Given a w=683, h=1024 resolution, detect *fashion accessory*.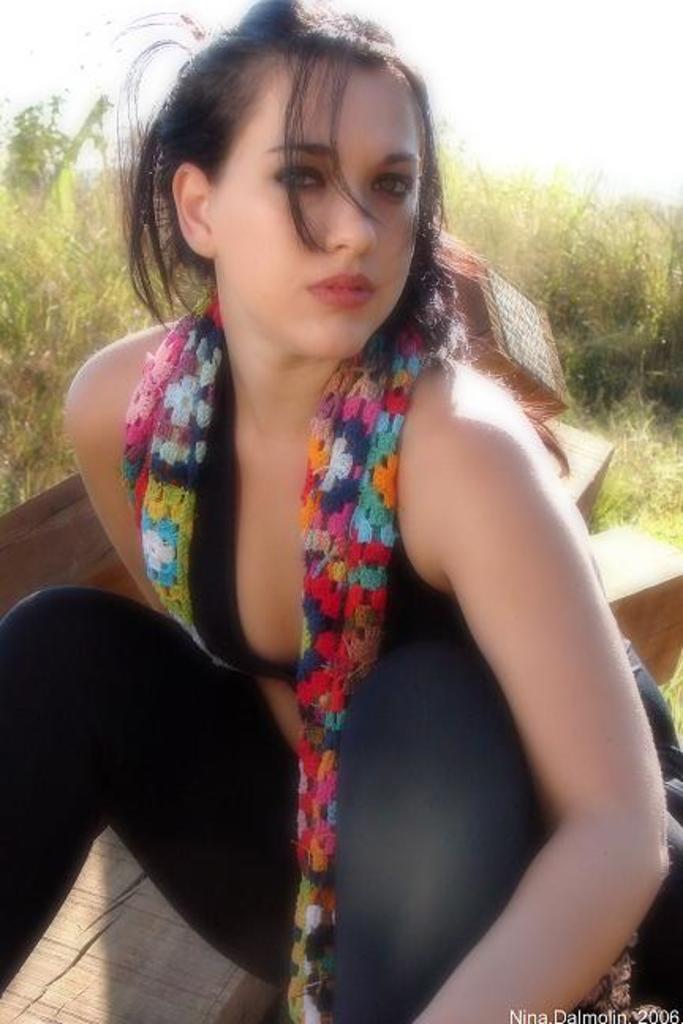
box=[119, 288, 427, 1022].
